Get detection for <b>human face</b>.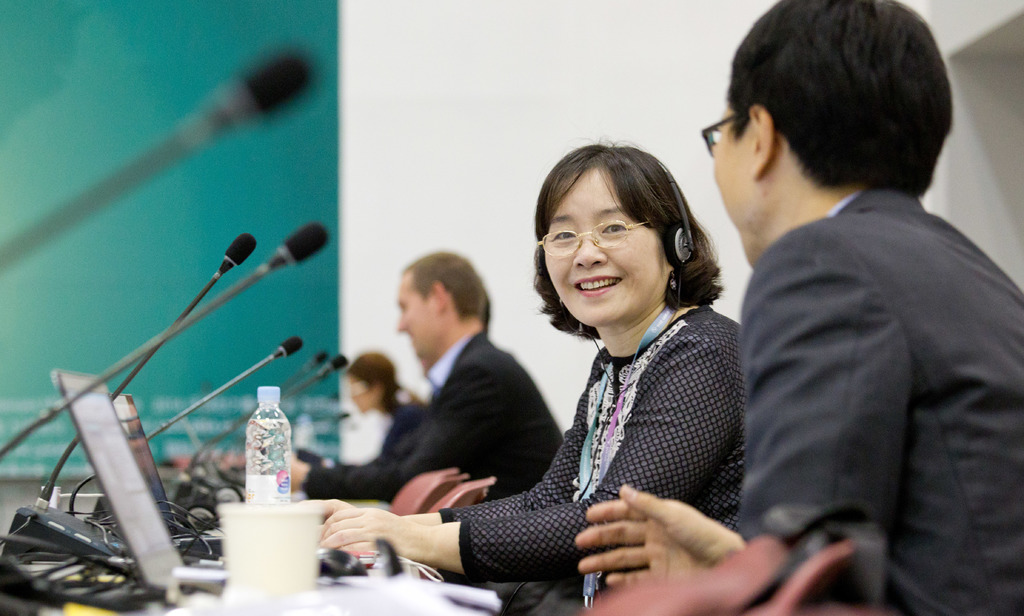
Detection: box=[705, 94, 754, 264].
